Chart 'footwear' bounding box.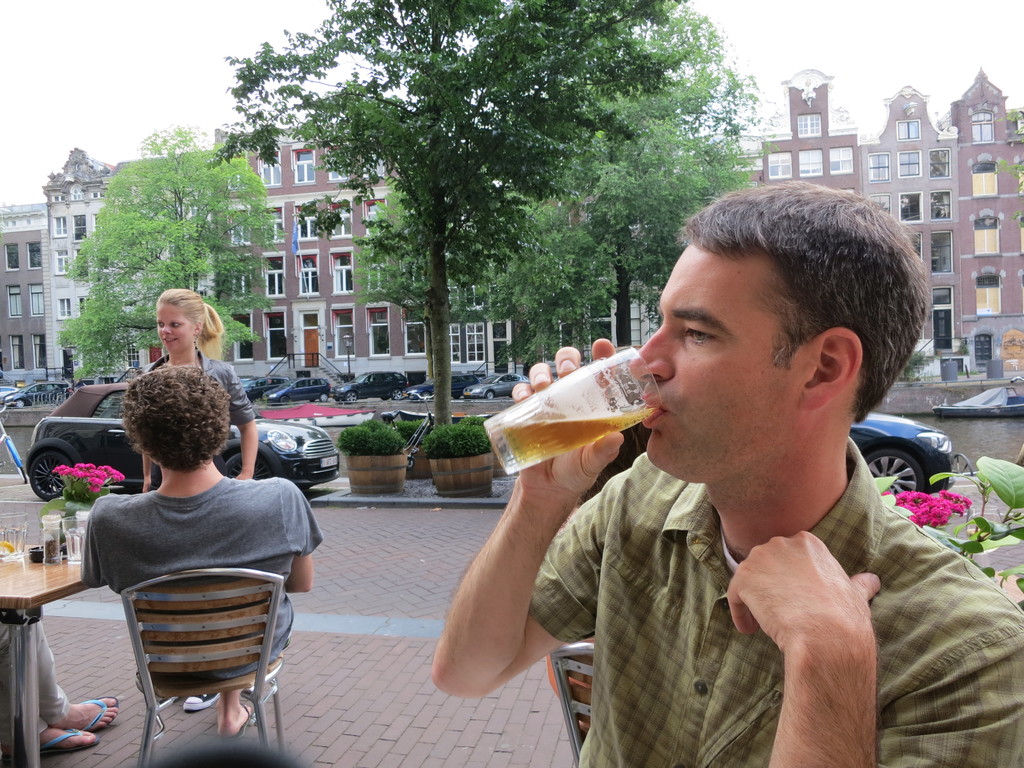
Charted: [left=38, top=698, right=115, bottom=753].
